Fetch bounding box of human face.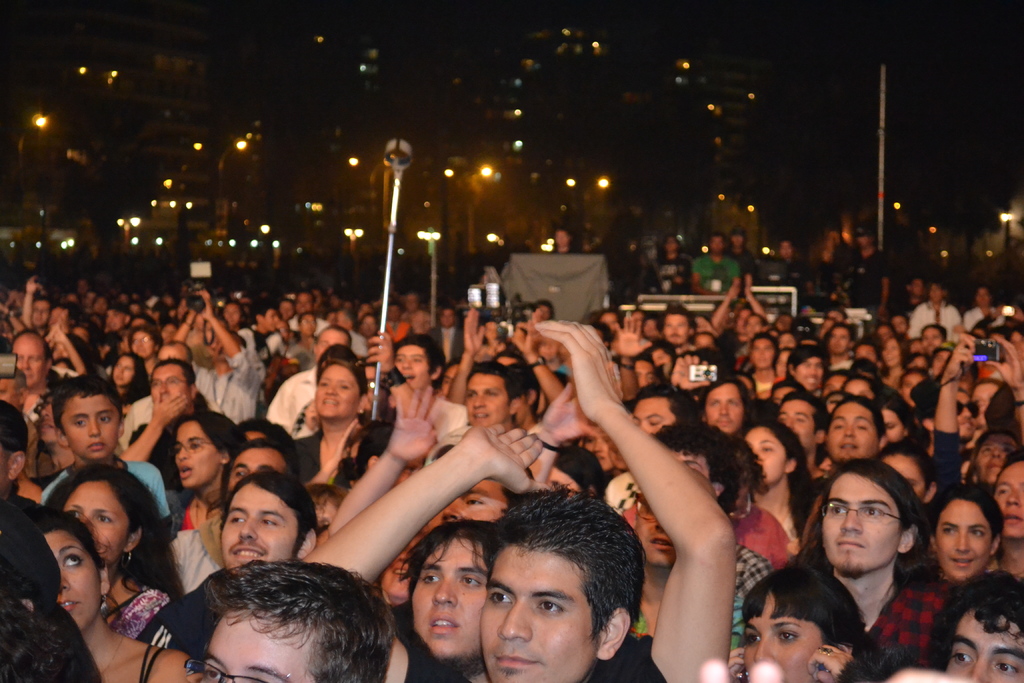
Bbox: region(427, 477, 508, 527).
